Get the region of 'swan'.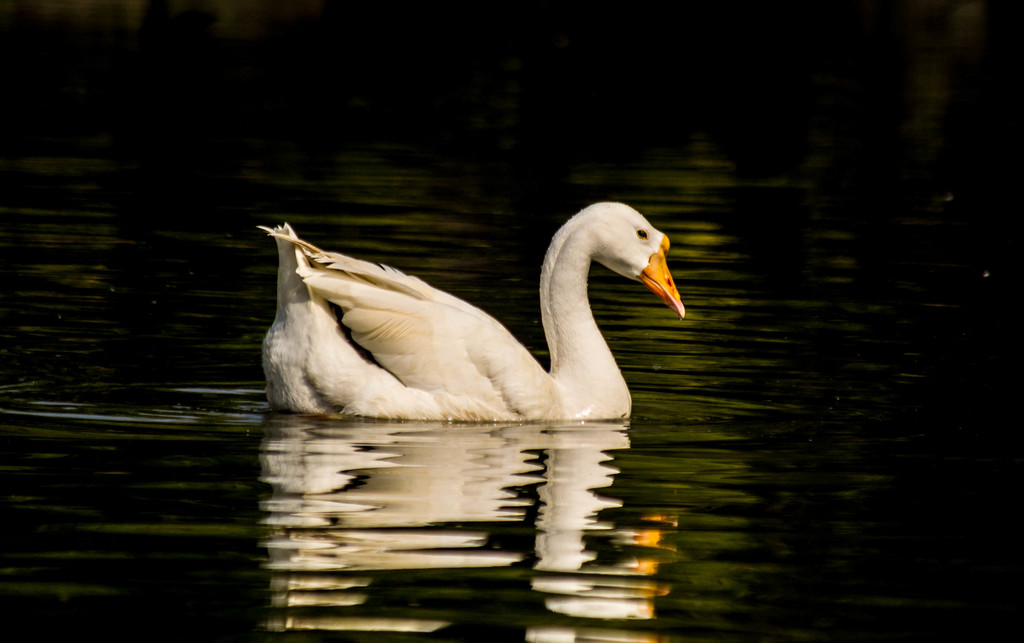
245:200:687:432.
